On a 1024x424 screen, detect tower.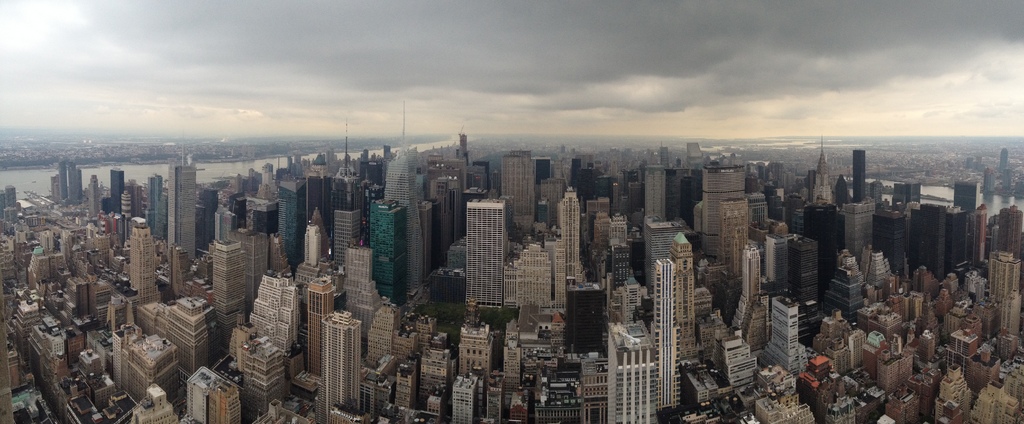
bbox(332, 245, 372, 338).
